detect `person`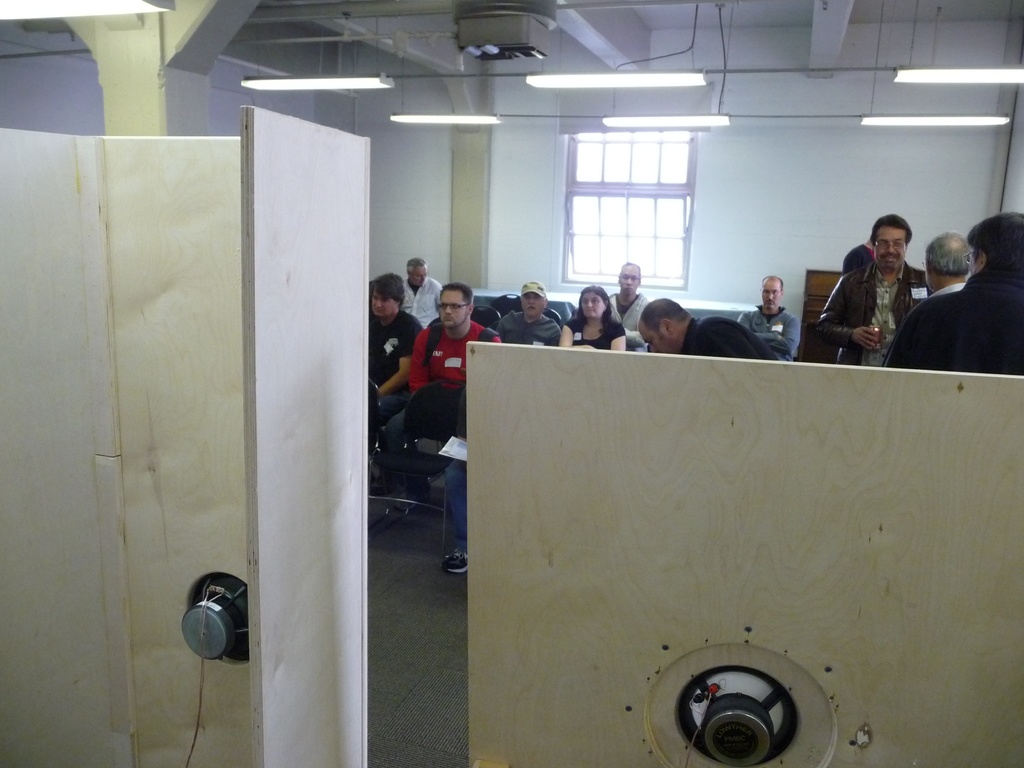
<box>735,273,804,366</box>
